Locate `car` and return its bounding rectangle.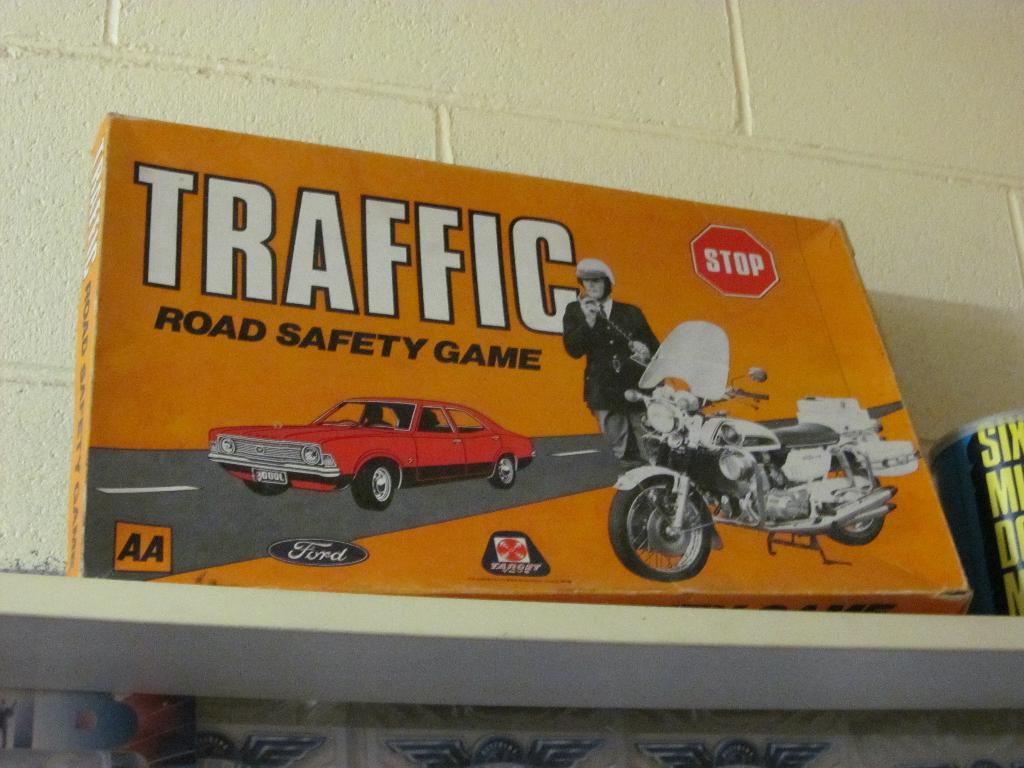
<region>204, 387, 549, 504</region>.
